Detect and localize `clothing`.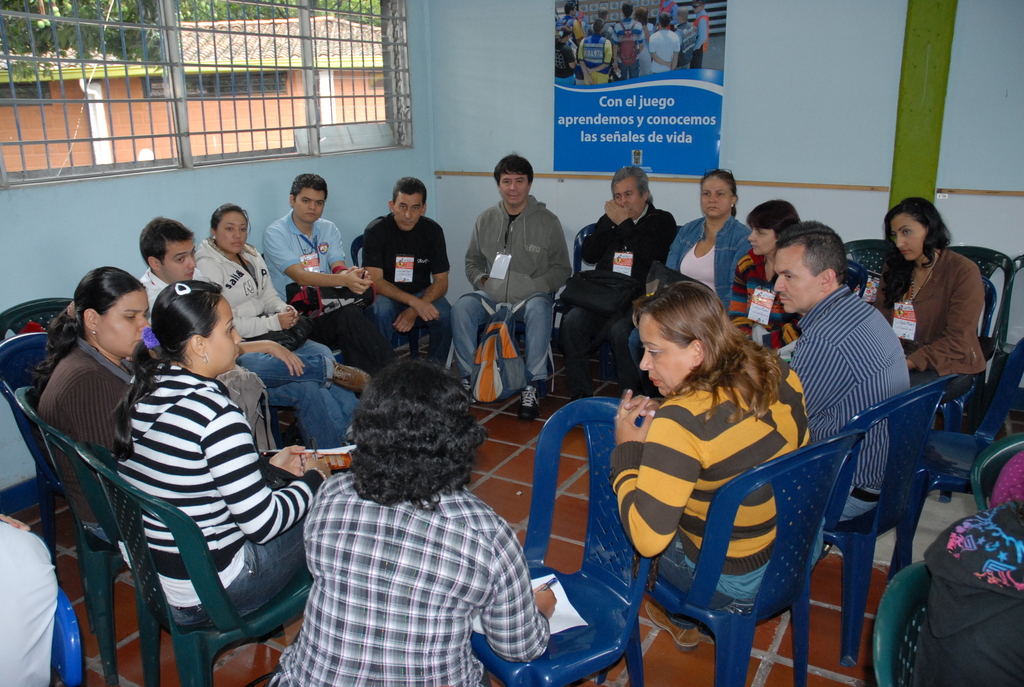
Localized at <bbox>549, 197, 675, 382</bbox>.
